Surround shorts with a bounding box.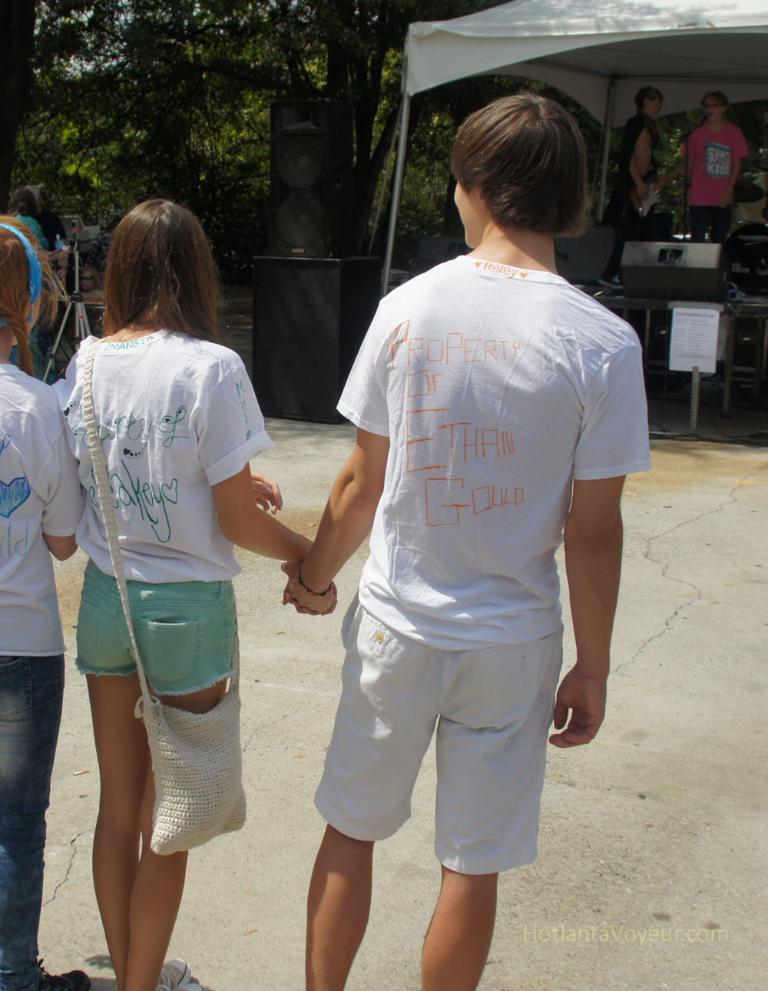
{"left": 313, "top": 600, "right": 559, "bottom": 870}.
